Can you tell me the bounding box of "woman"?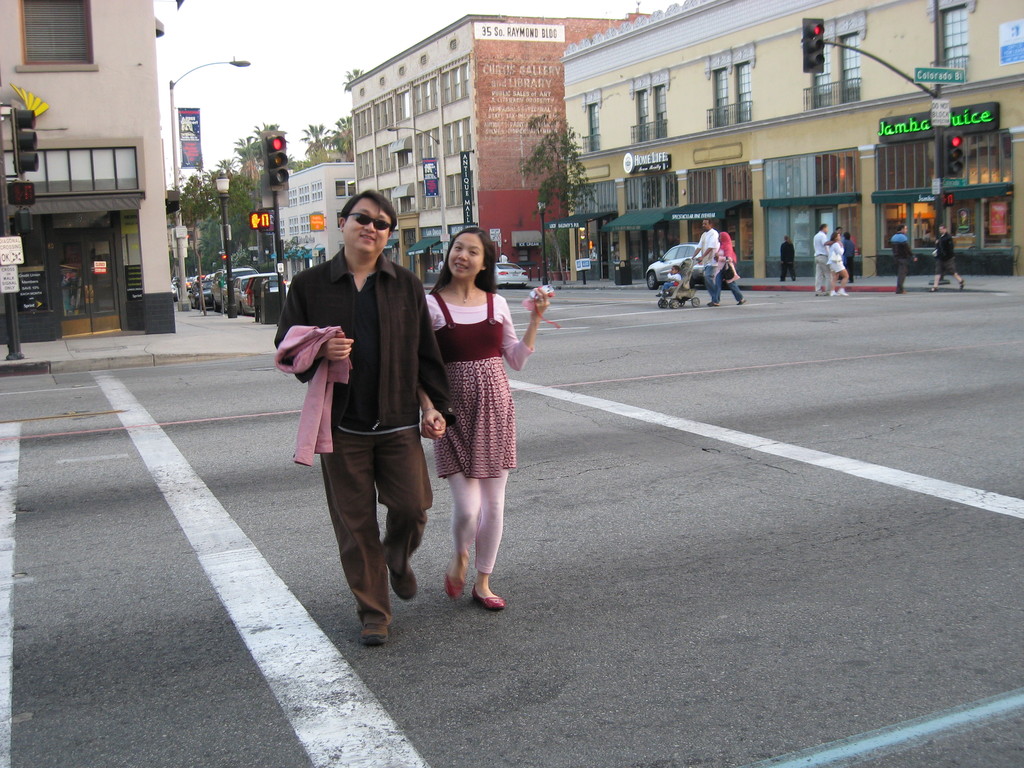
{"left": 414, "top": 226, "right": 532, "bottom": 593}.
